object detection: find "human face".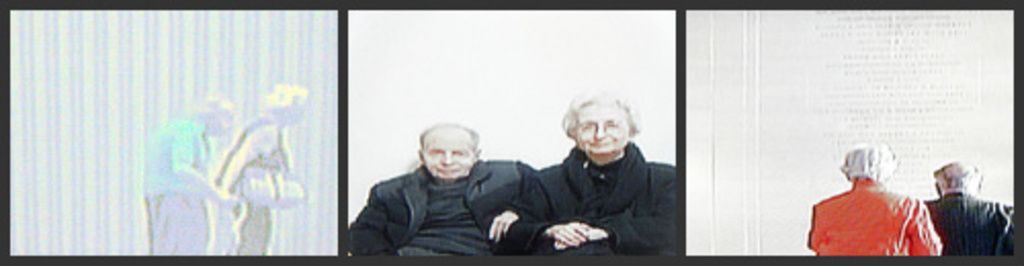
bbox=(573, 102, 631, 153).
